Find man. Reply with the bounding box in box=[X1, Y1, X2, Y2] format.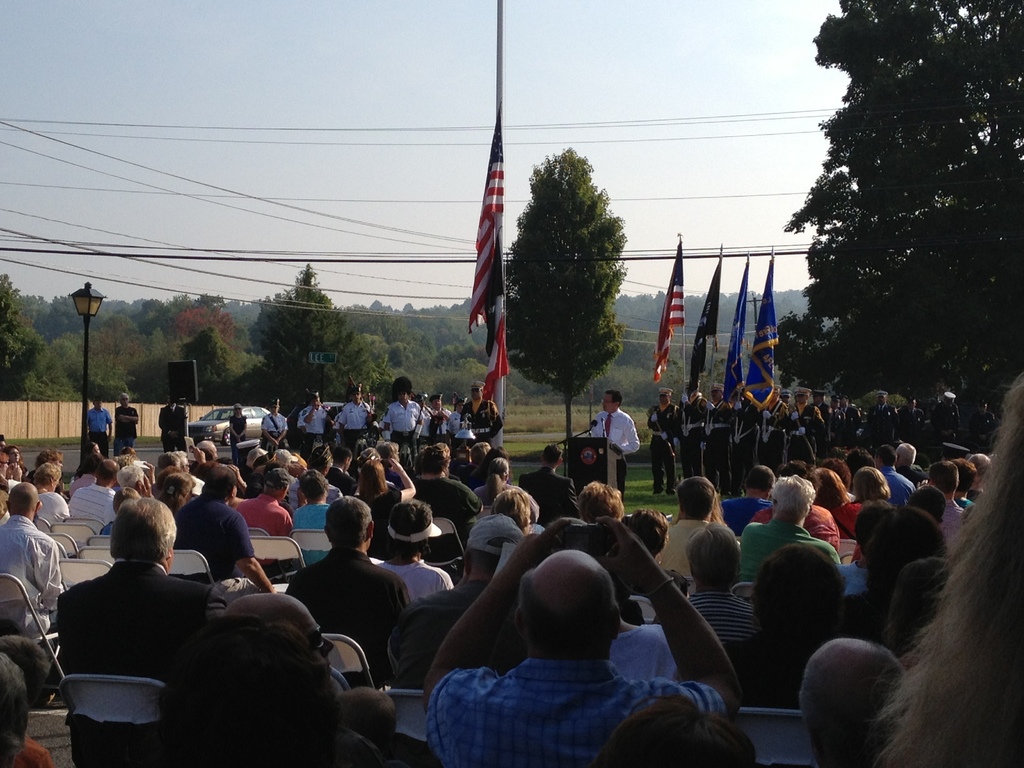
box=[411, 445, 479, 528].
